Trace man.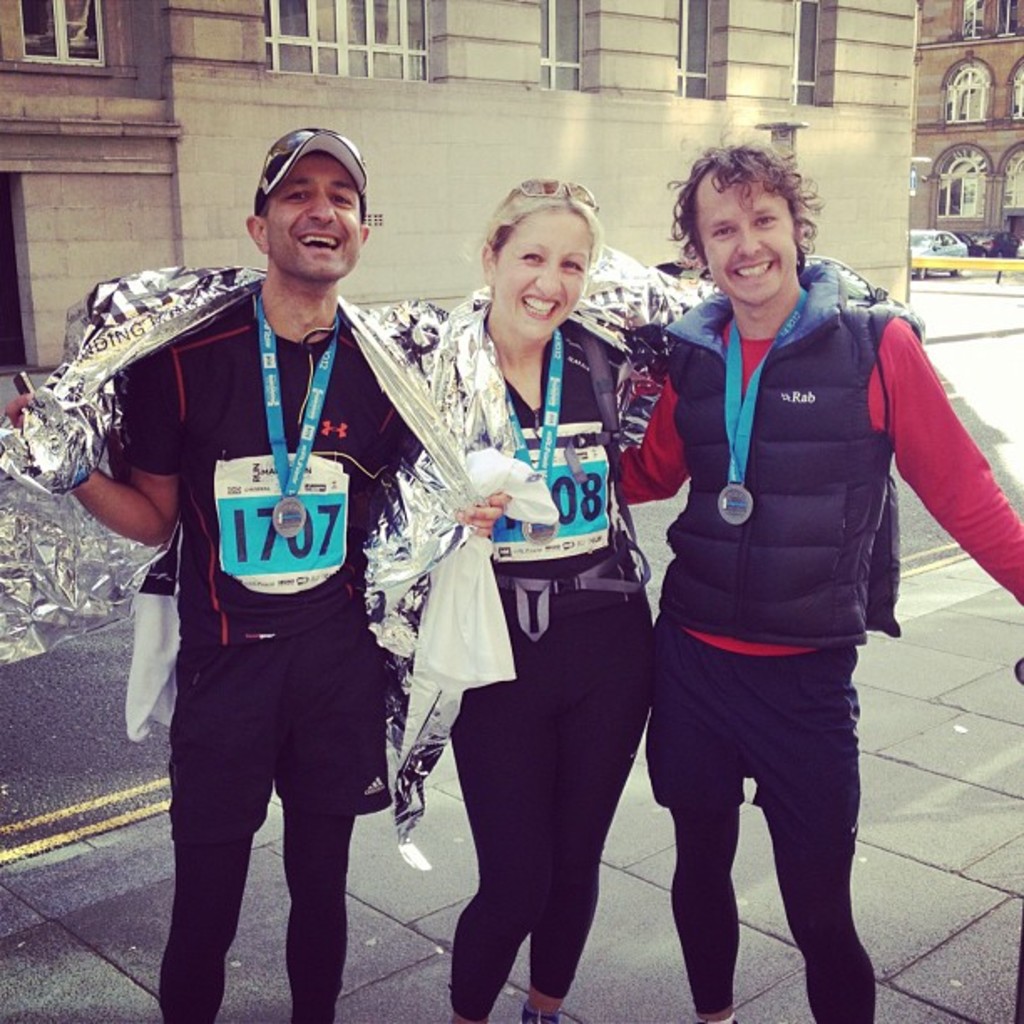
Traced to box=[577, 141, 1022, 1022].
